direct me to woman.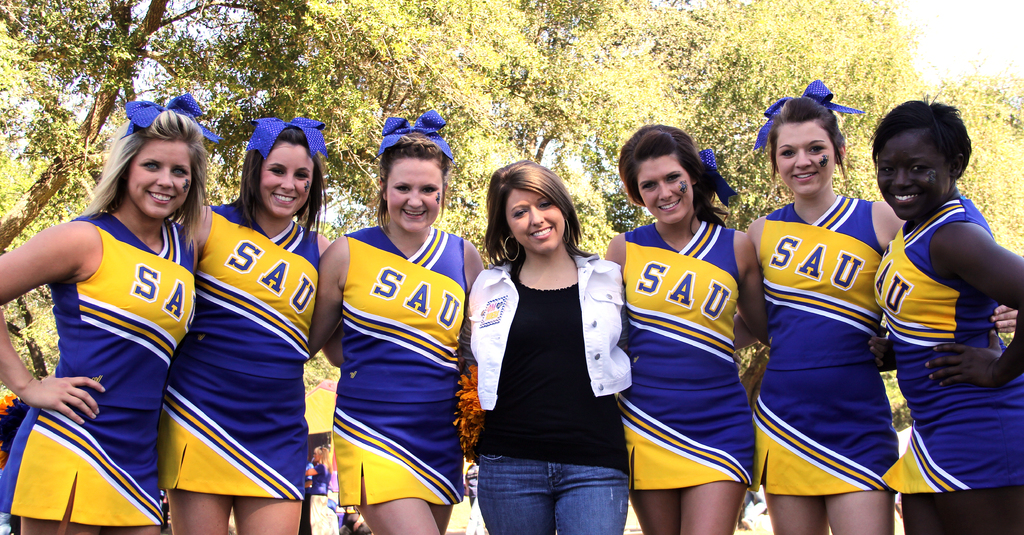
Direction: <region>601, 122, 773, 534</region>.
